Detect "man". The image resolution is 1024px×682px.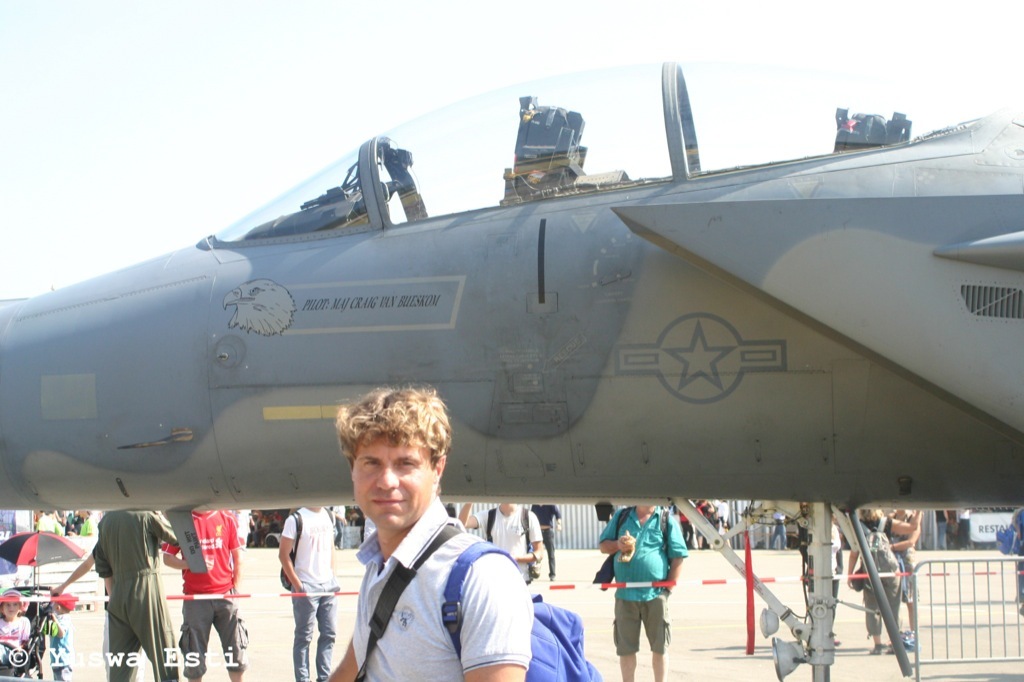
bbox(97, 508, 184, 681).
